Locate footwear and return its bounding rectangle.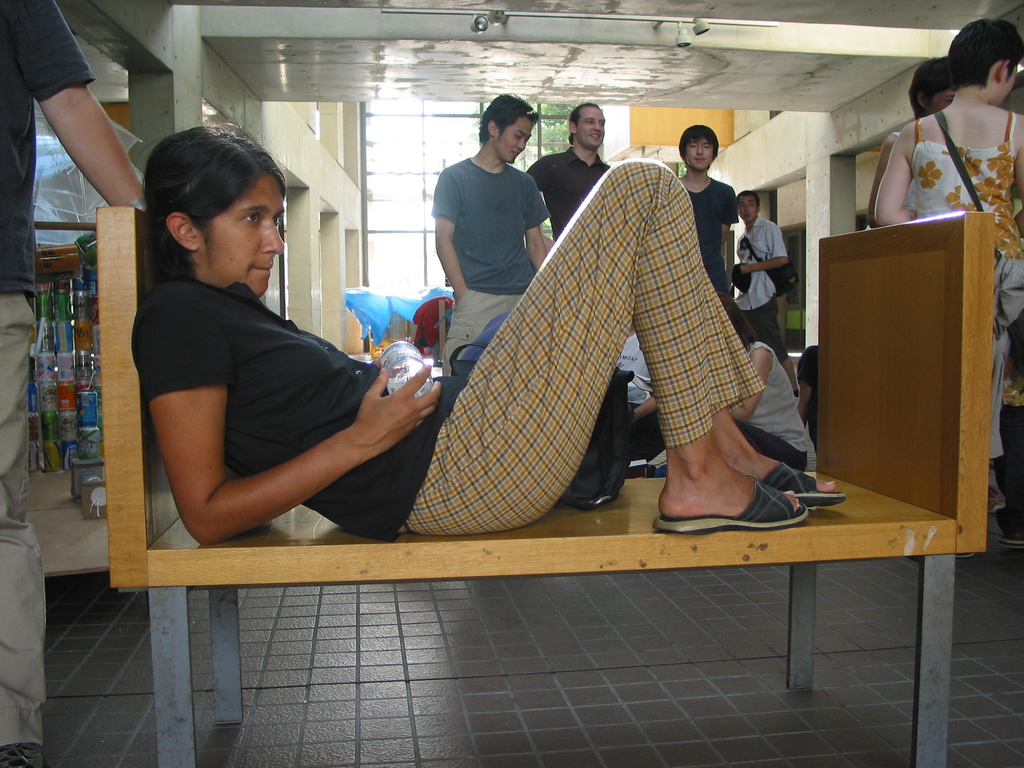
BBox(1002, 531, 1023, 550).
